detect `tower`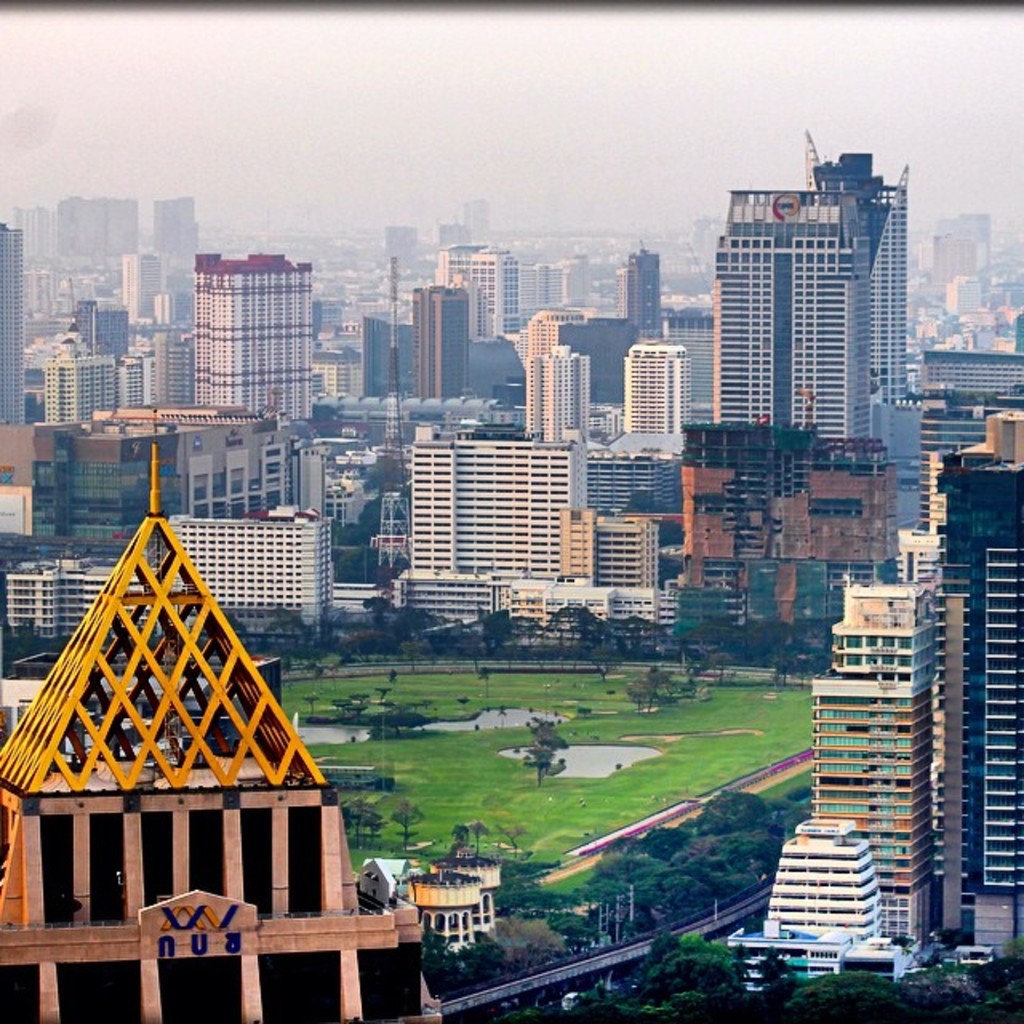
Rect(704, 155, 923, 450)
